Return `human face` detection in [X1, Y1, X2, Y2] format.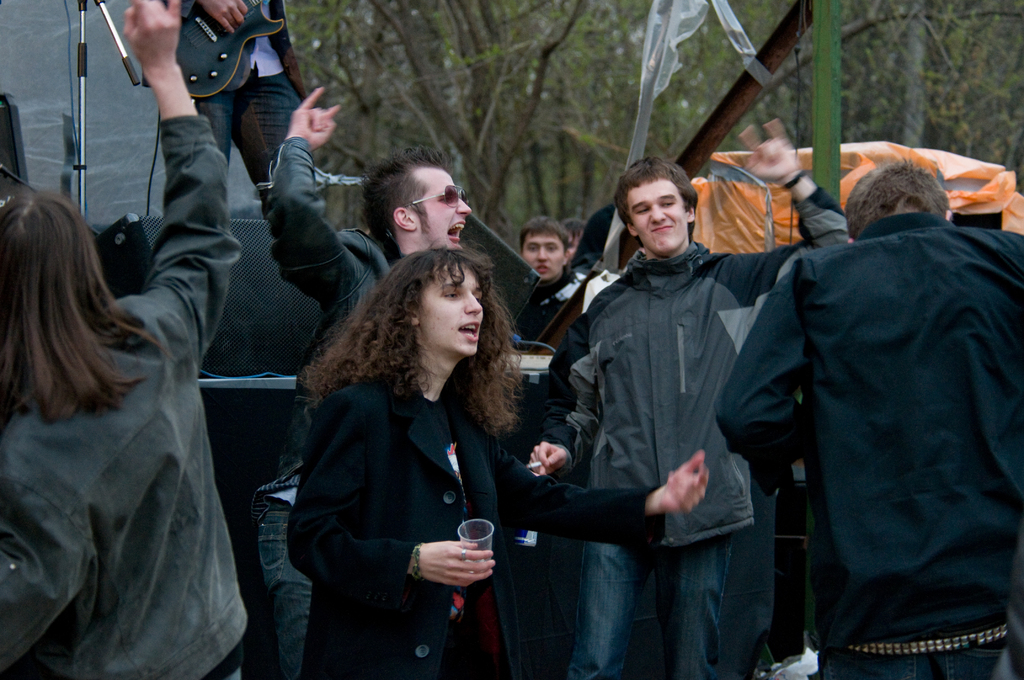
[410, 166, 472, 252].
